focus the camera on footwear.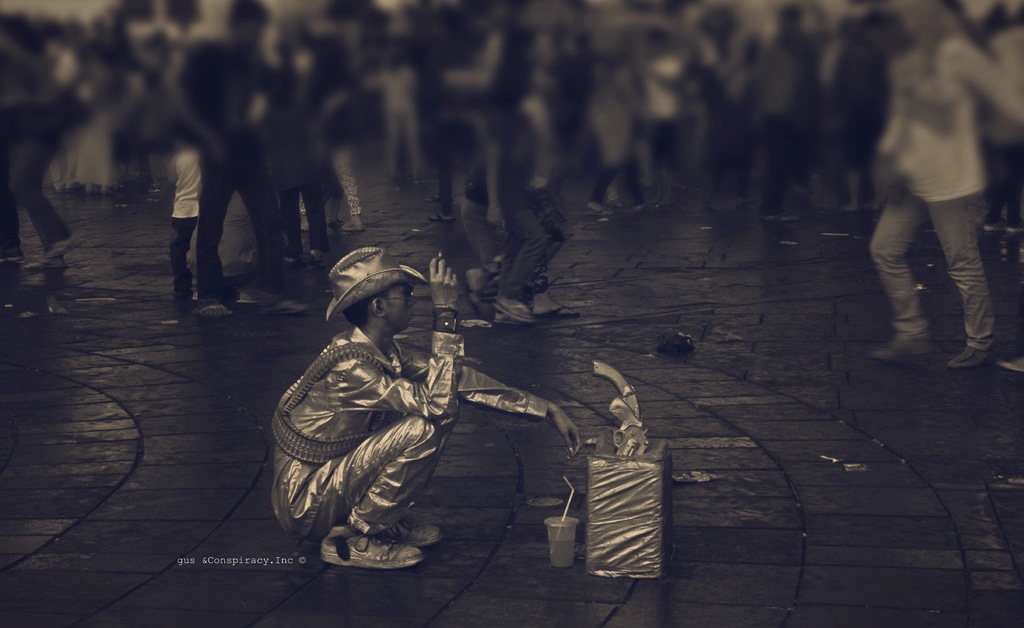
Focus region: (303, 254, 324, 266).
